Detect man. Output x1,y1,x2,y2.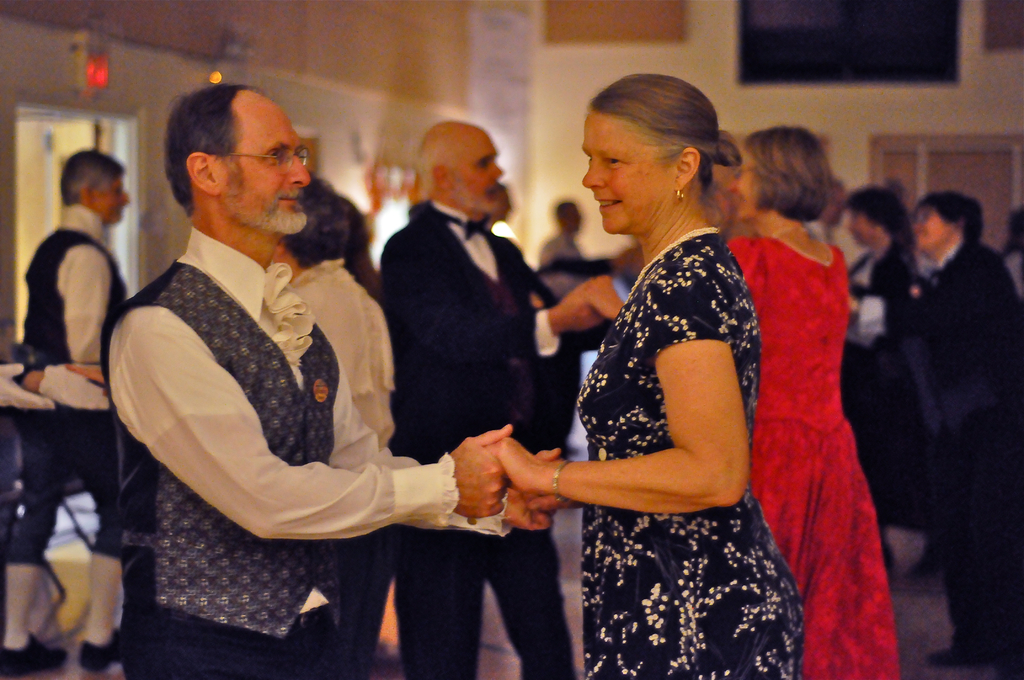
0,145,131,678.
